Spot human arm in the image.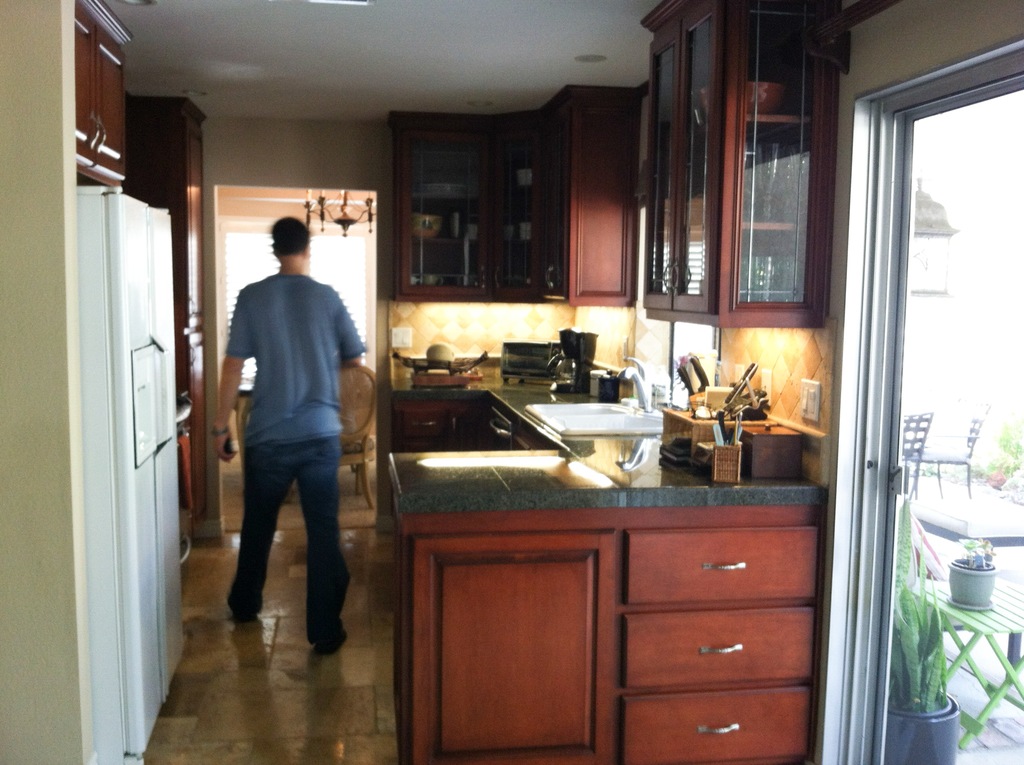
human arm found at {"left": 337, "top": 303, "right": 365, "bottom": 367}.
